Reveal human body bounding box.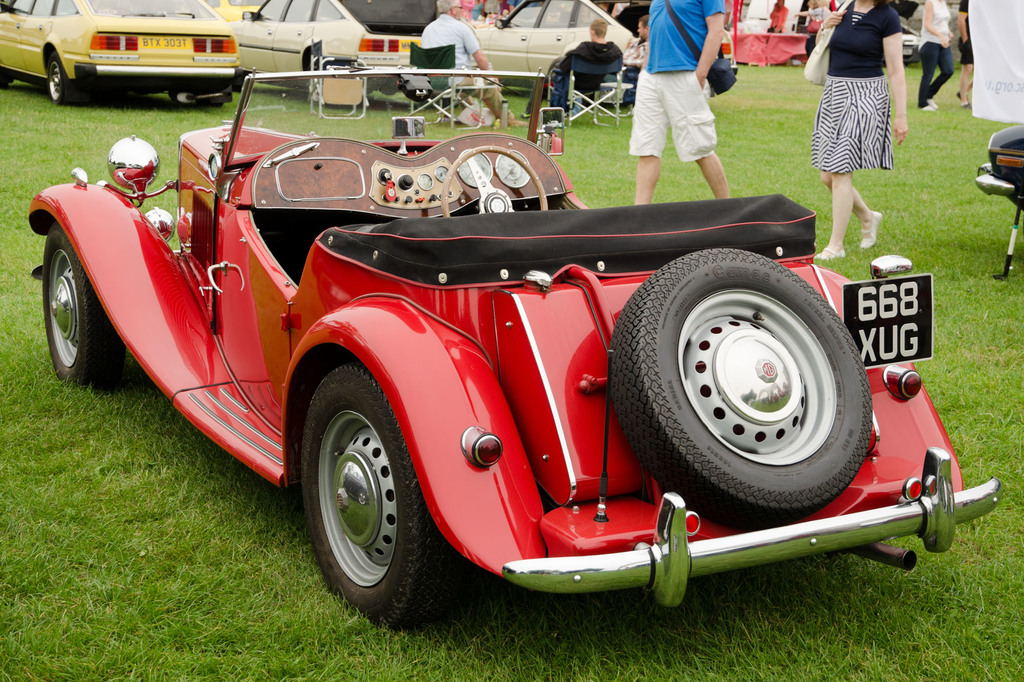
Revealed: (805, 0, 917, 266).
